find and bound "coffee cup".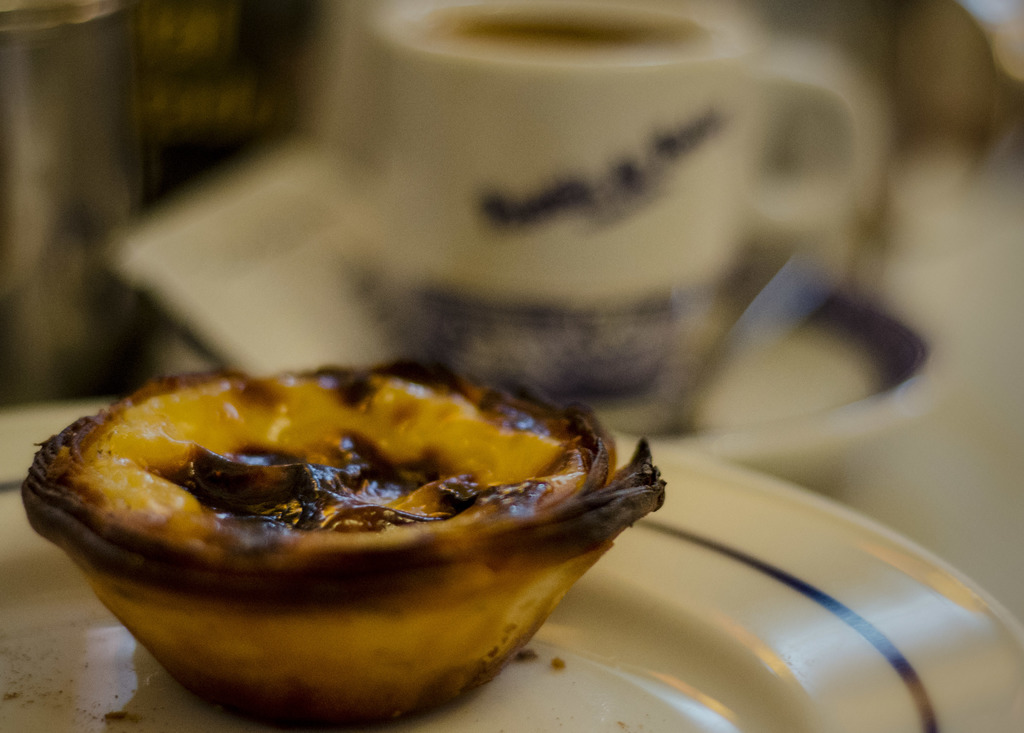
Bound: 367/0/883/310.
